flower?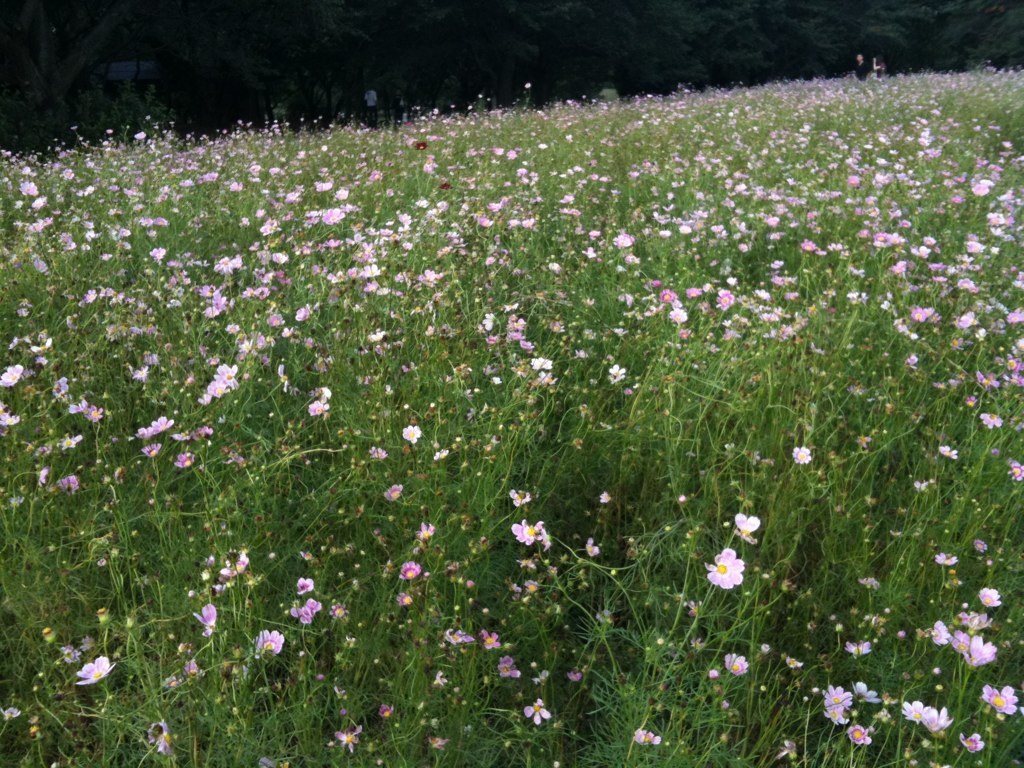
{"left": 190, "top": 604, "right": 217, "bottom": 637}
